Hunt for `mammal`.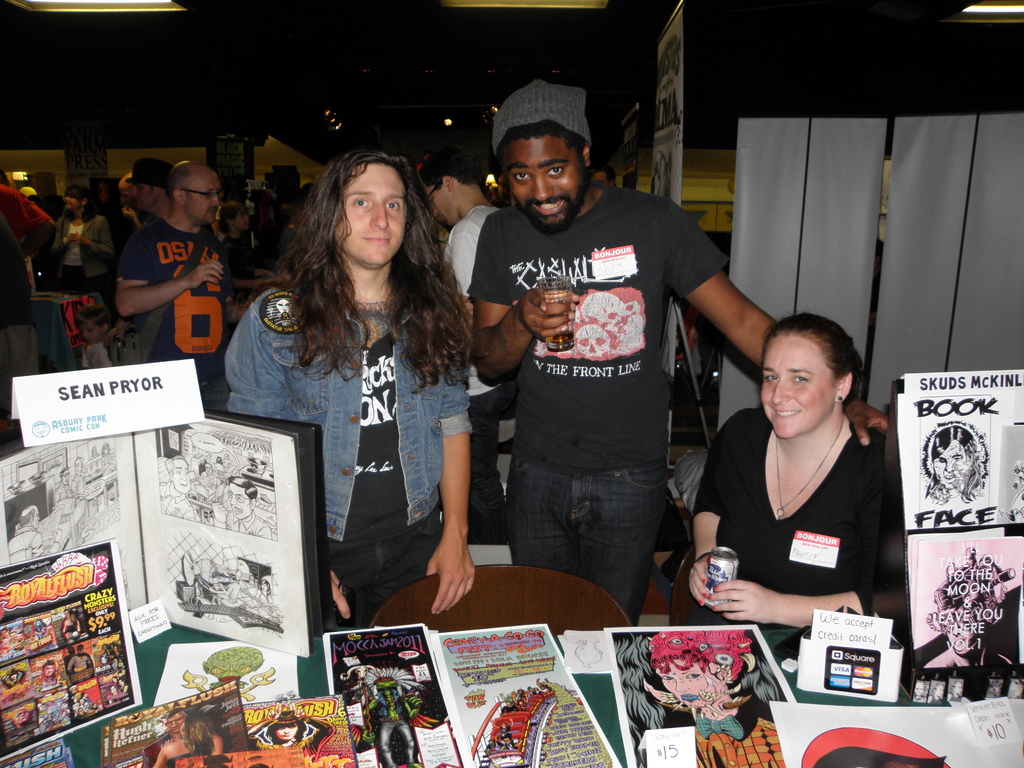
Hunted down at 269:709:301:746.
